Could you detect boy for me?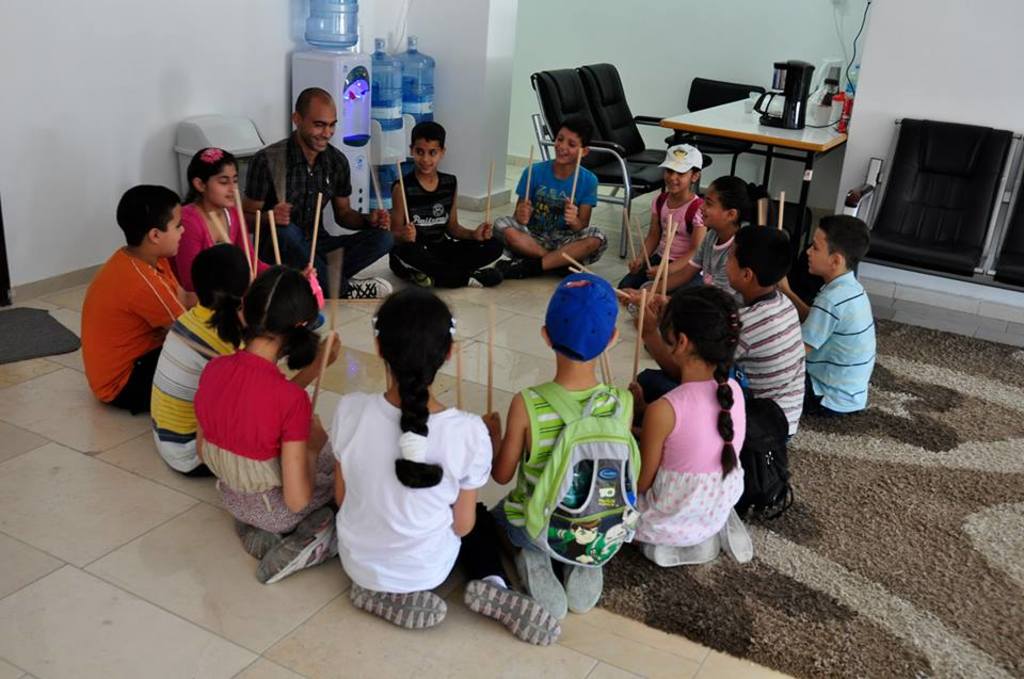
Detection result: (77, 193, 186, 423).
